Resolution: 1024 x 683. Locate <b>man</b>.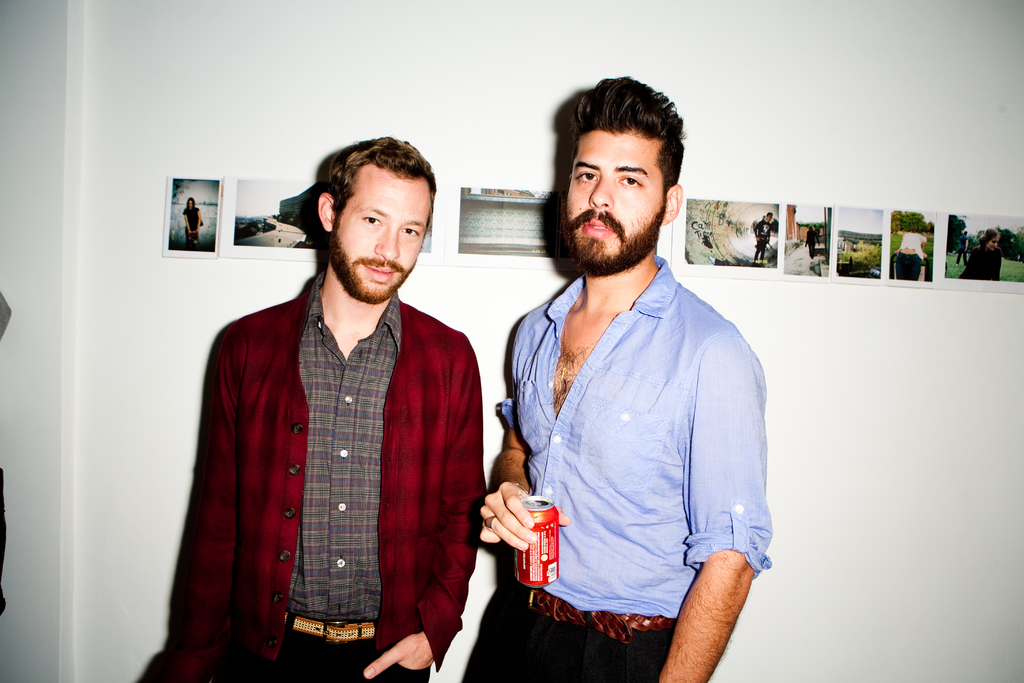
<box>486,86,786,669</box>.
